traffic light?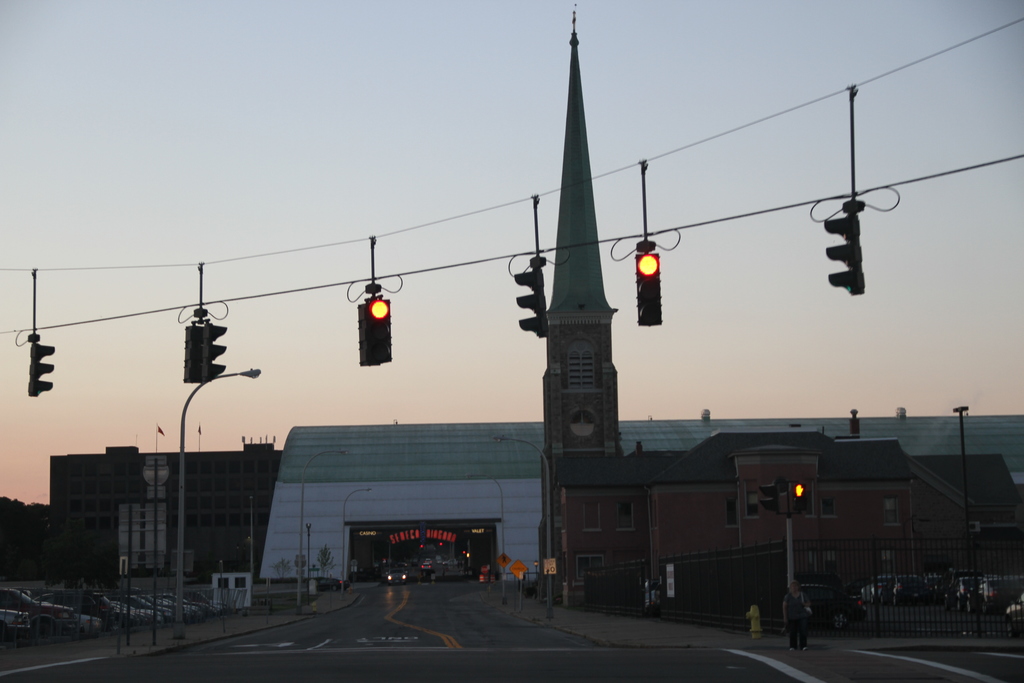
pyautogui.locateOnScreen(365, 296, 392, 363)
